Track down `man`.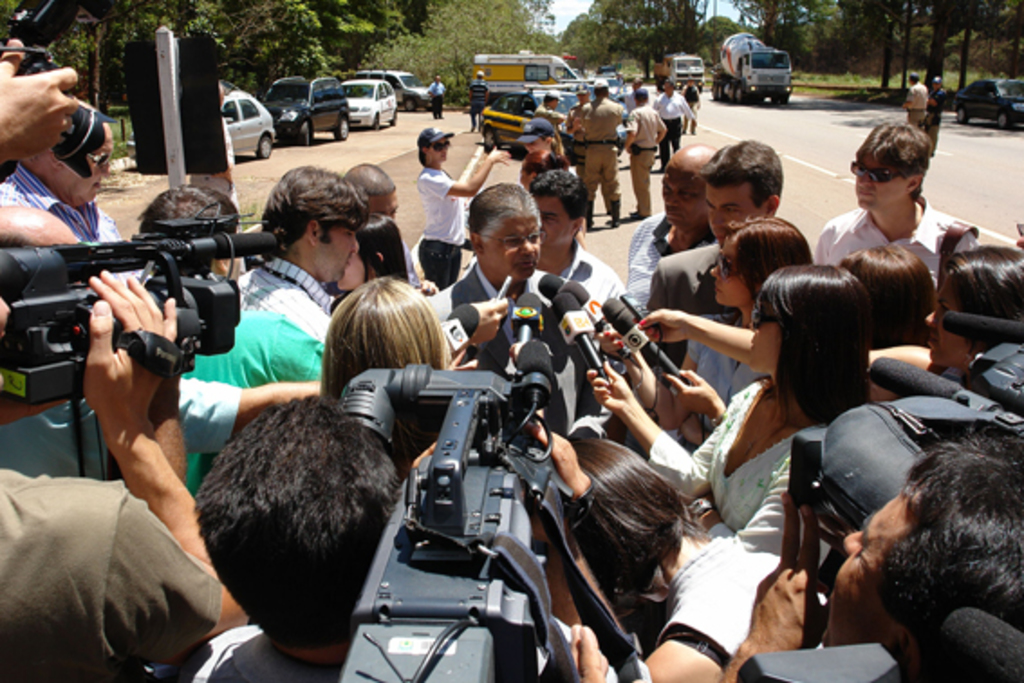
Tracked to [533, 172, 625, 316].
